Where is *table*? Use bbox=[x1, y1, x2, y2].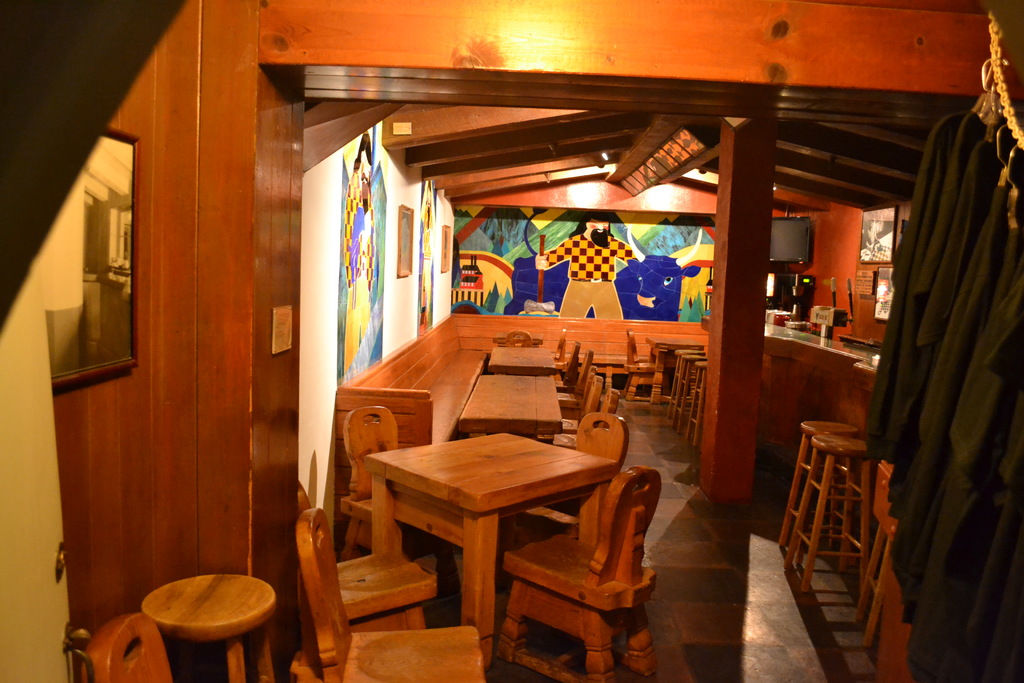
bbox=[483, 348, 556, 374].
